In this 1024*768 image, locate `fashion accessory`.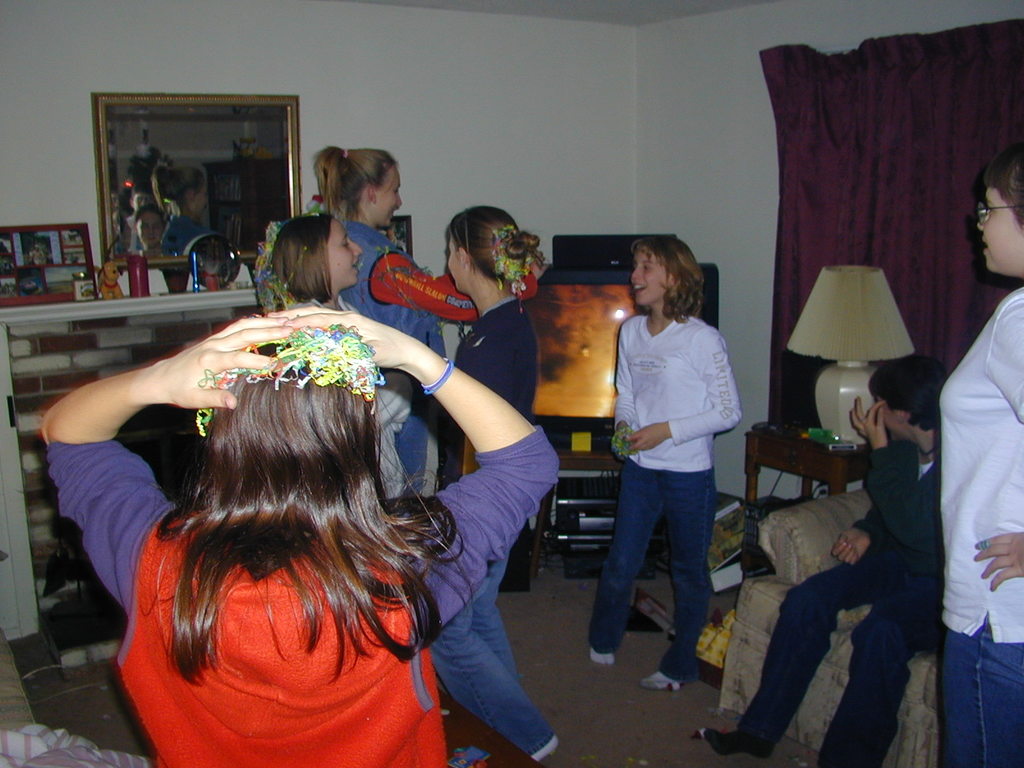
Bounding box: crop(420, 356, 455, 397).
